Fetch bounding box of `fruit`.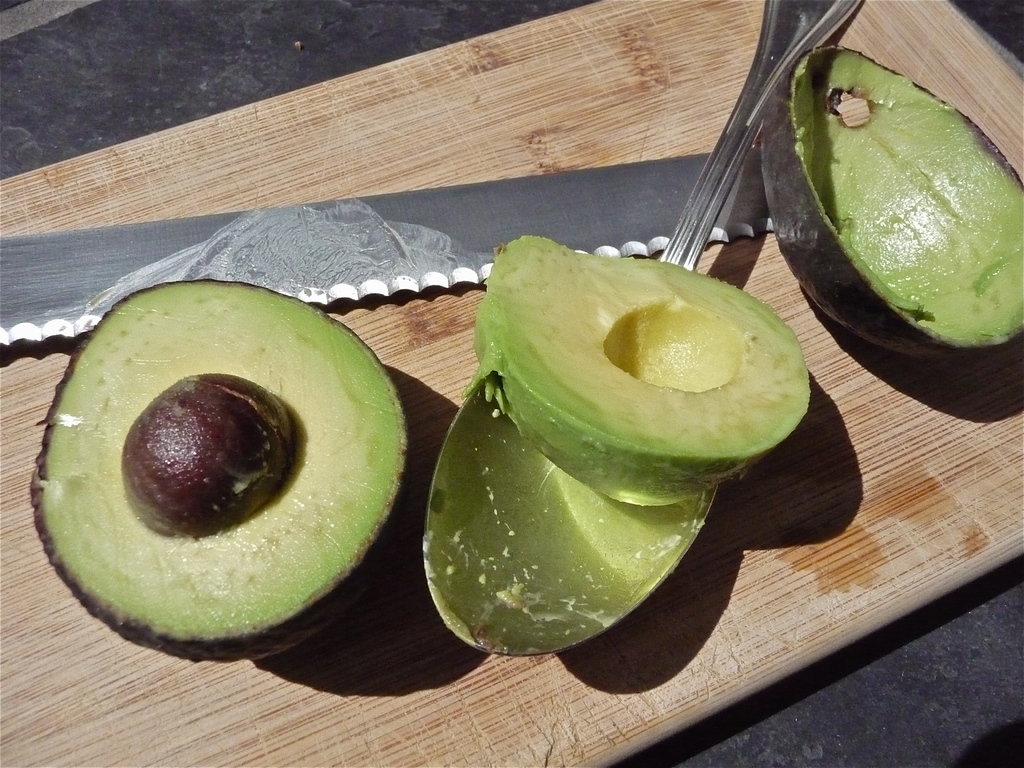
Bbox: detection(413, 373, 699, 664).
